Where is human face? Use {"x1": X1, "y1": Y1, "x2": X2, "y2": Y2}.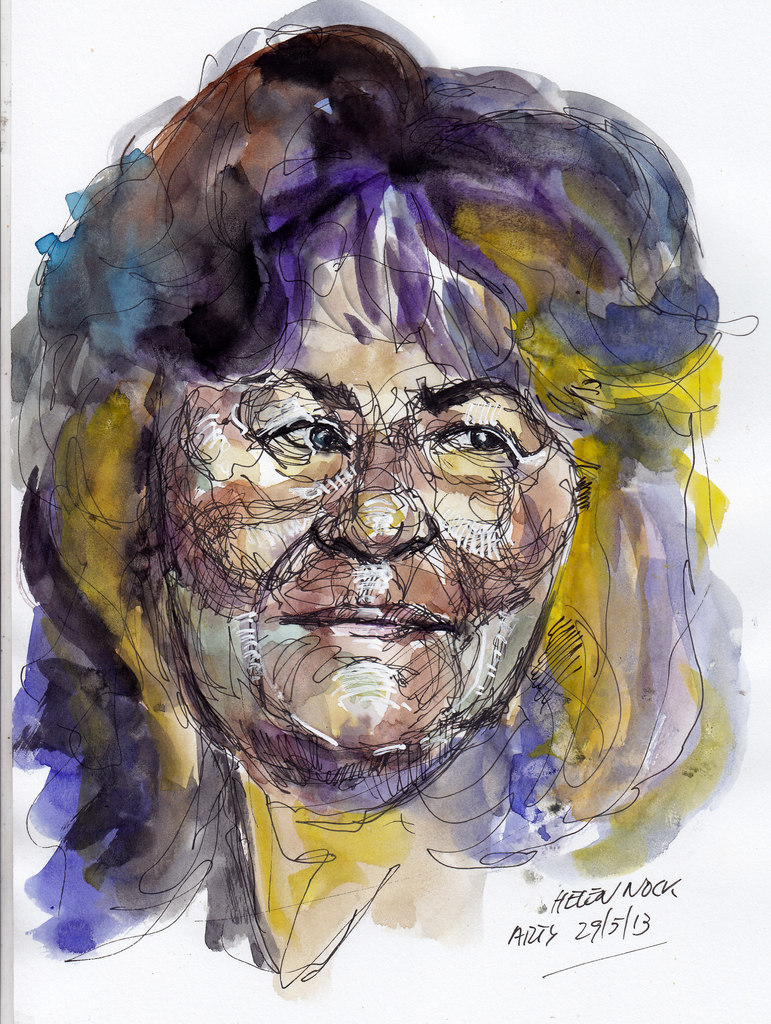
{"x1": 157, "y1": 316, "x2": 590, "y2": 760}.
